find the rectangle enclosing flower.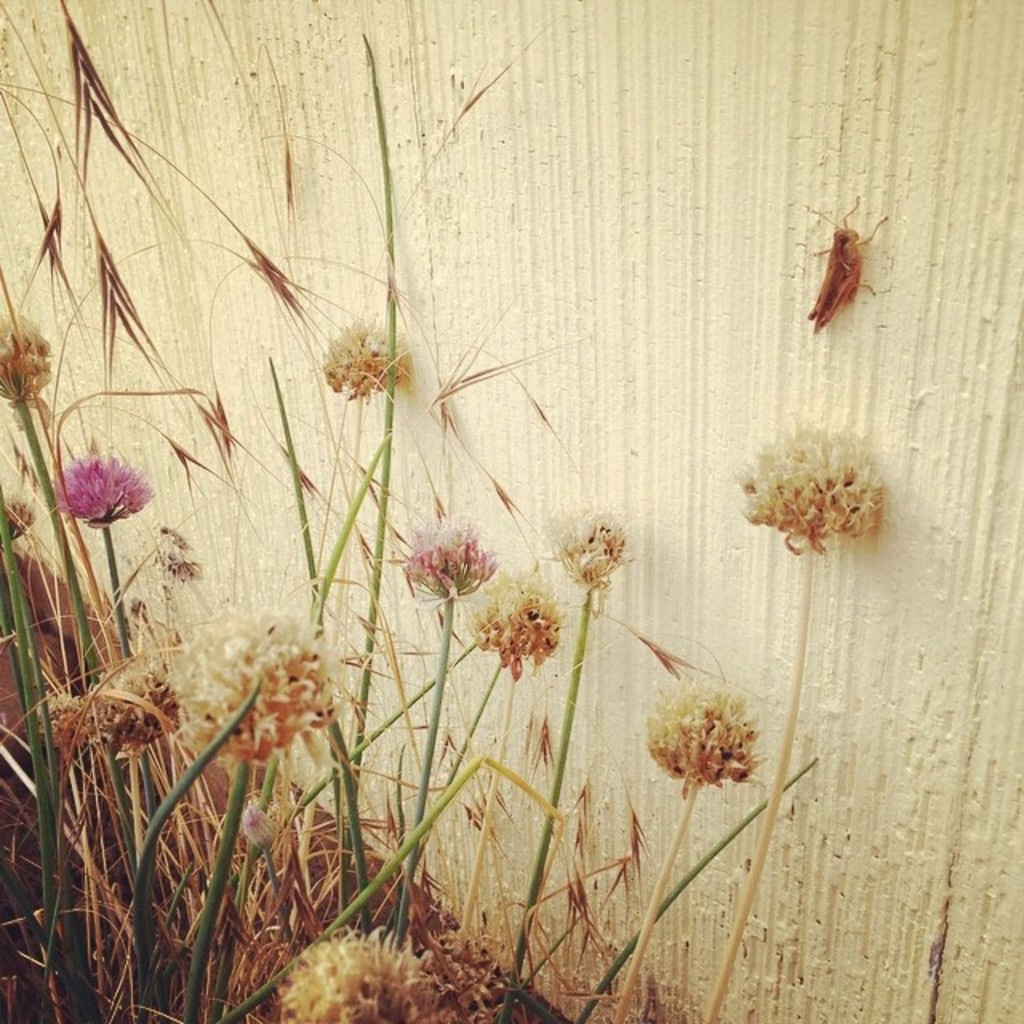
box=[464, 573, 558, 683].
